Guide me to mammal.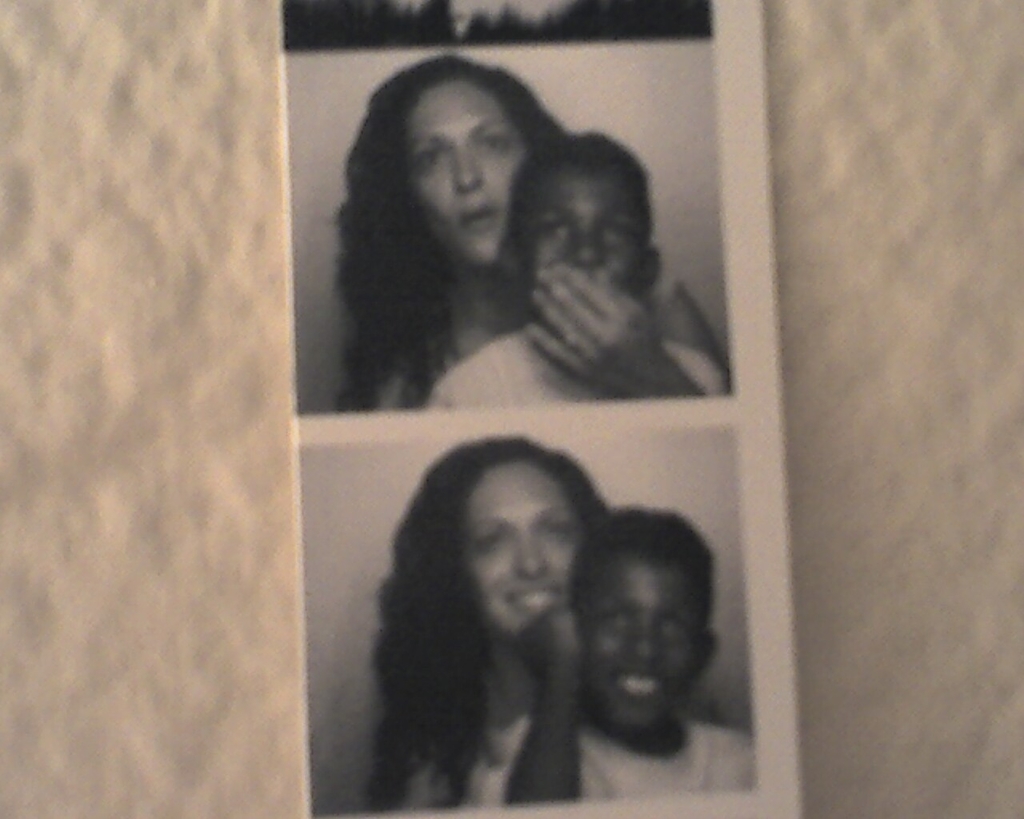
Guidance: crop(506, 504, 764, 802).
